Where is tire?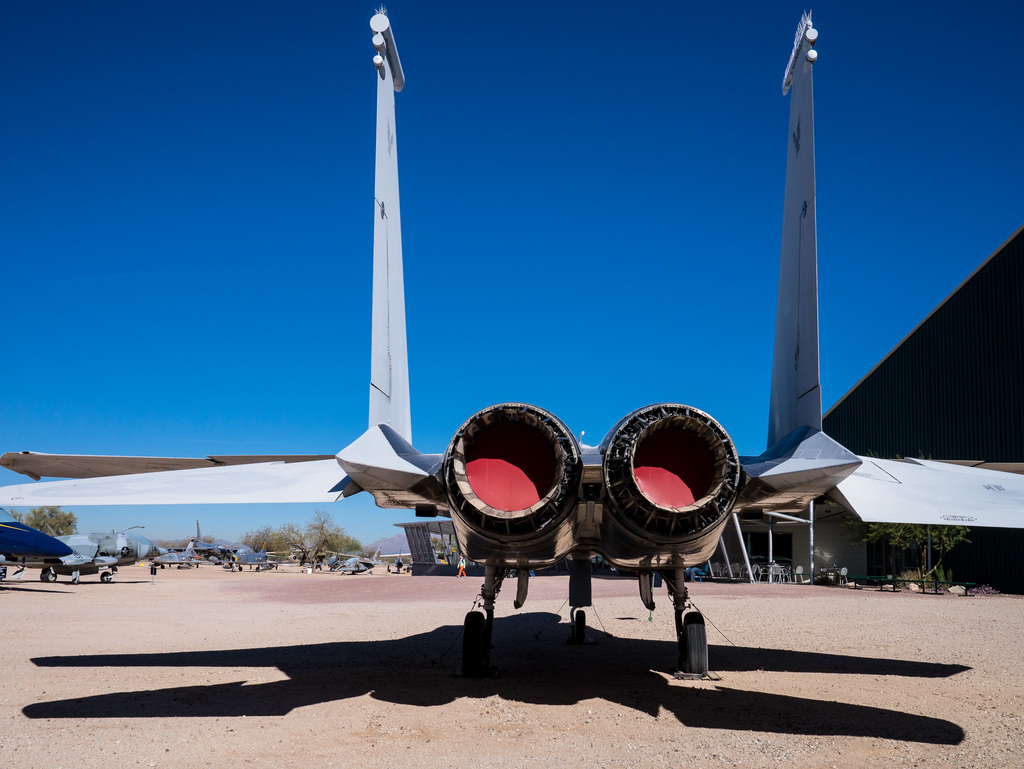
bbox(456, 612, 490, 674).
